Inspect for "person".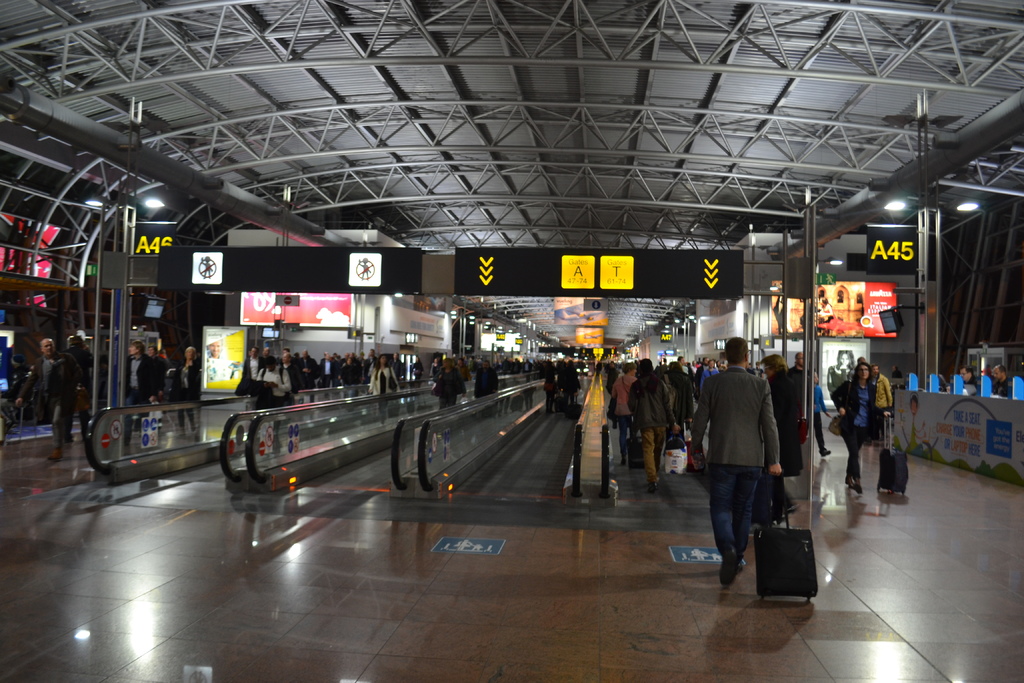
Inspection: 957/366/984/398.
